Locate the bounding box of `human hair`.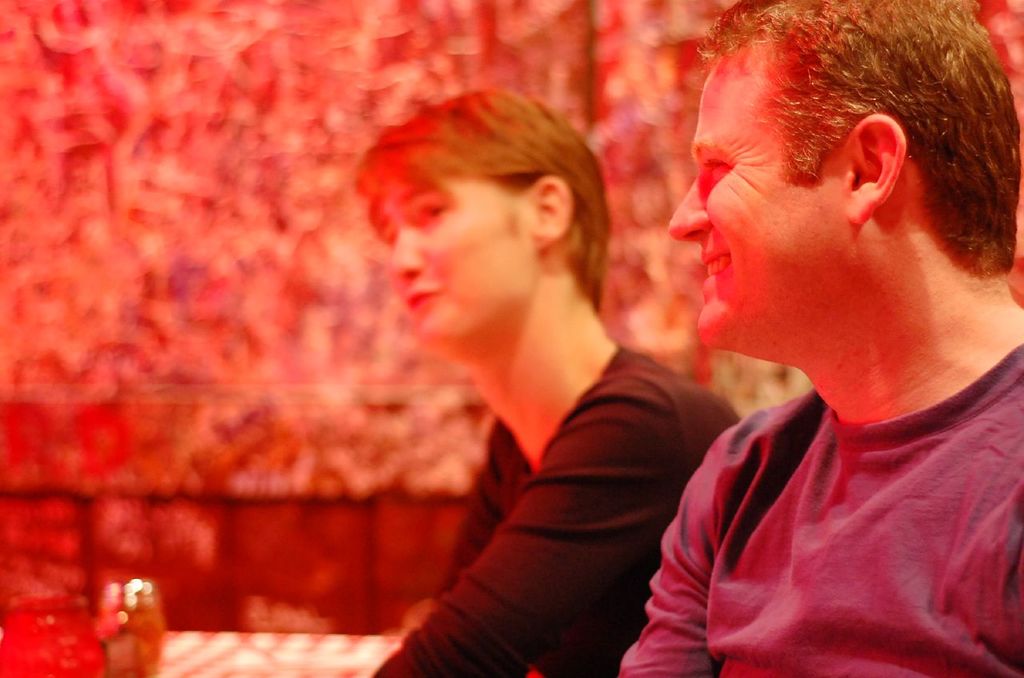
Bounding box: 350, 84, 609, 301.
